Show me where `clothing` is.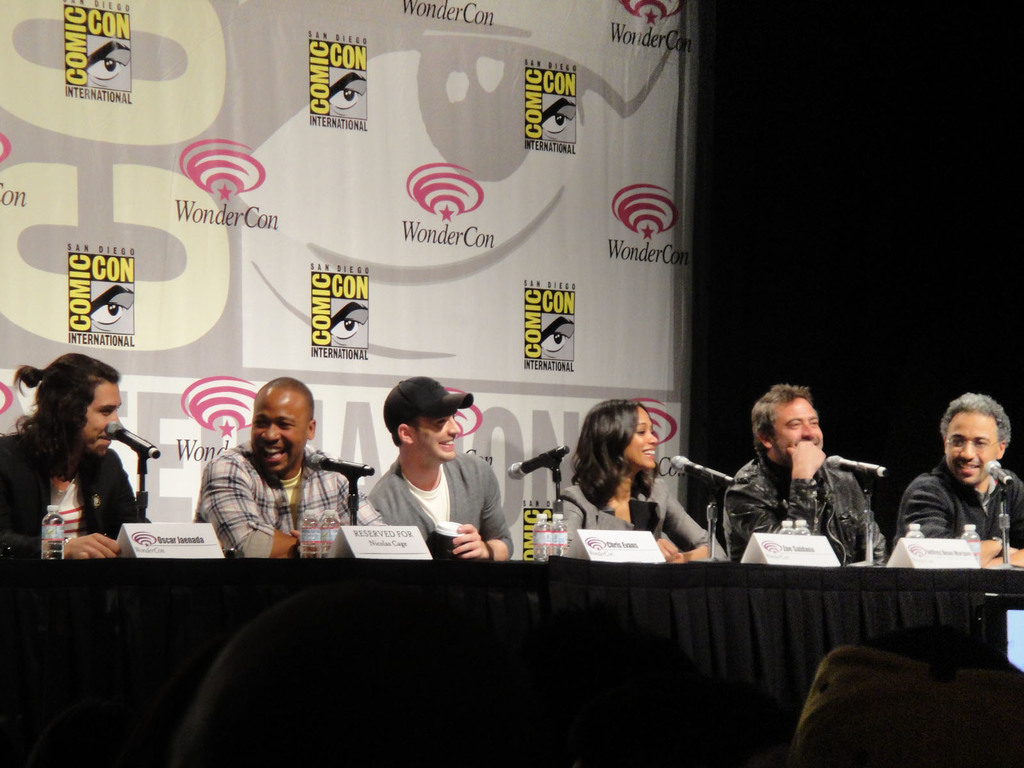
`clothing` is at Rect(351, 410, 514, 573).
